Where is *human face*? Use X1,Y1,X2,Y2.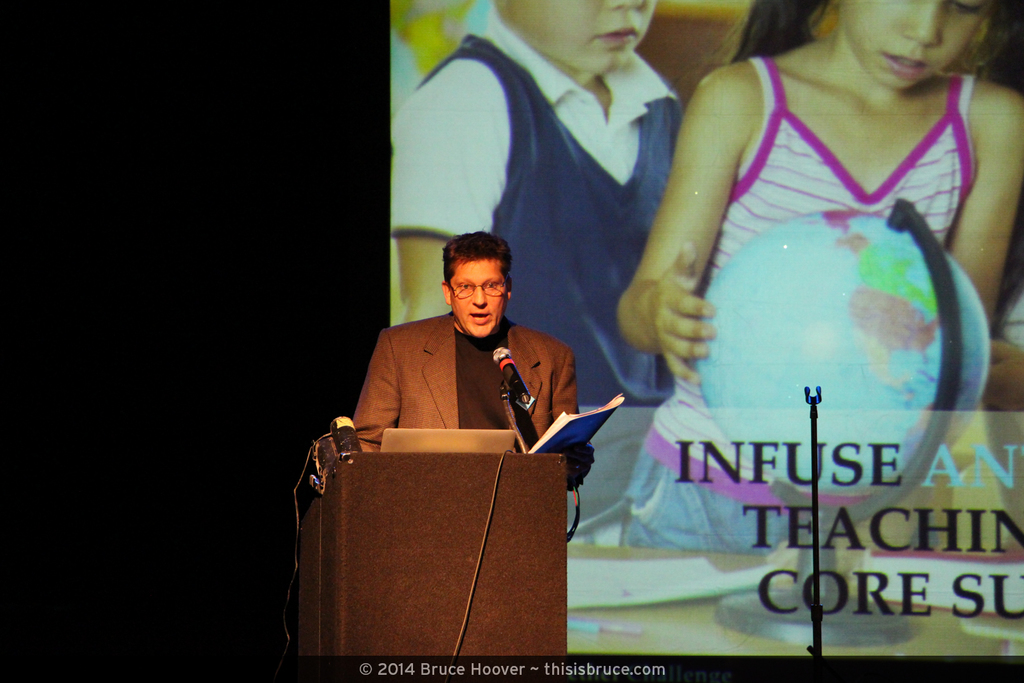
840,0,989,91.
